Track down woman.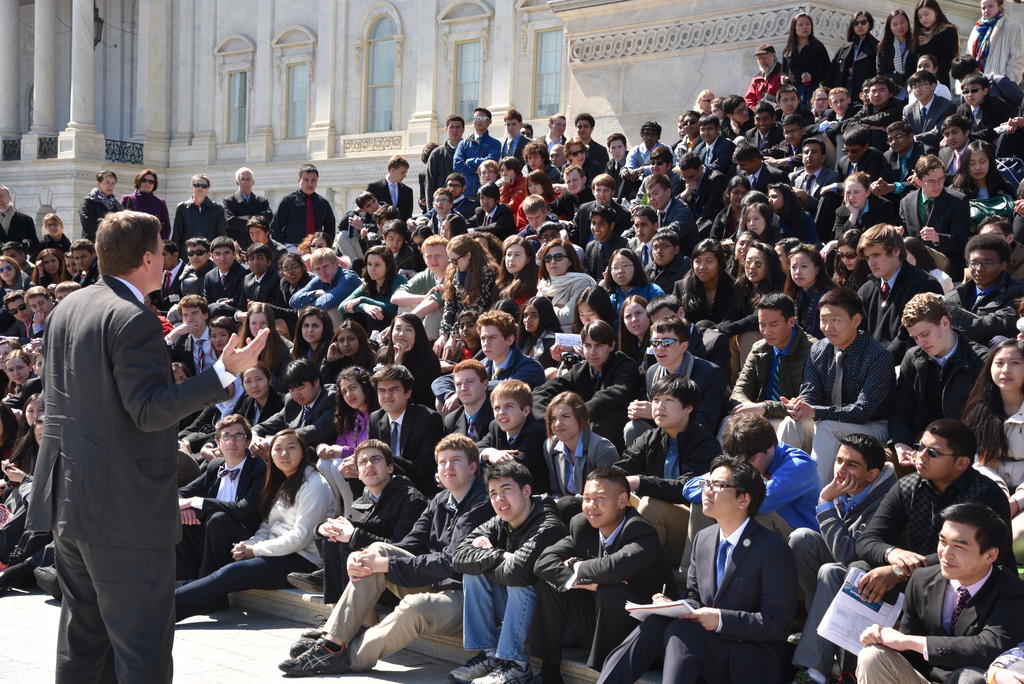
Tracked to left=44, top=211, right=74, bottom=248.
